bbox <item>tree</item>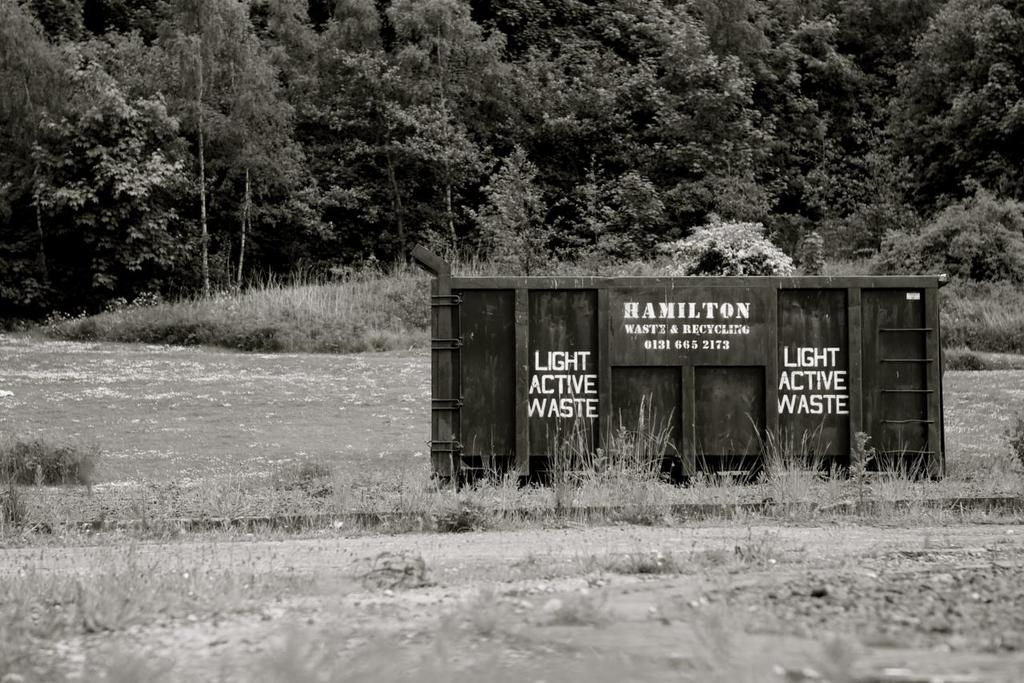
box=[724, 0, 942, 66]
